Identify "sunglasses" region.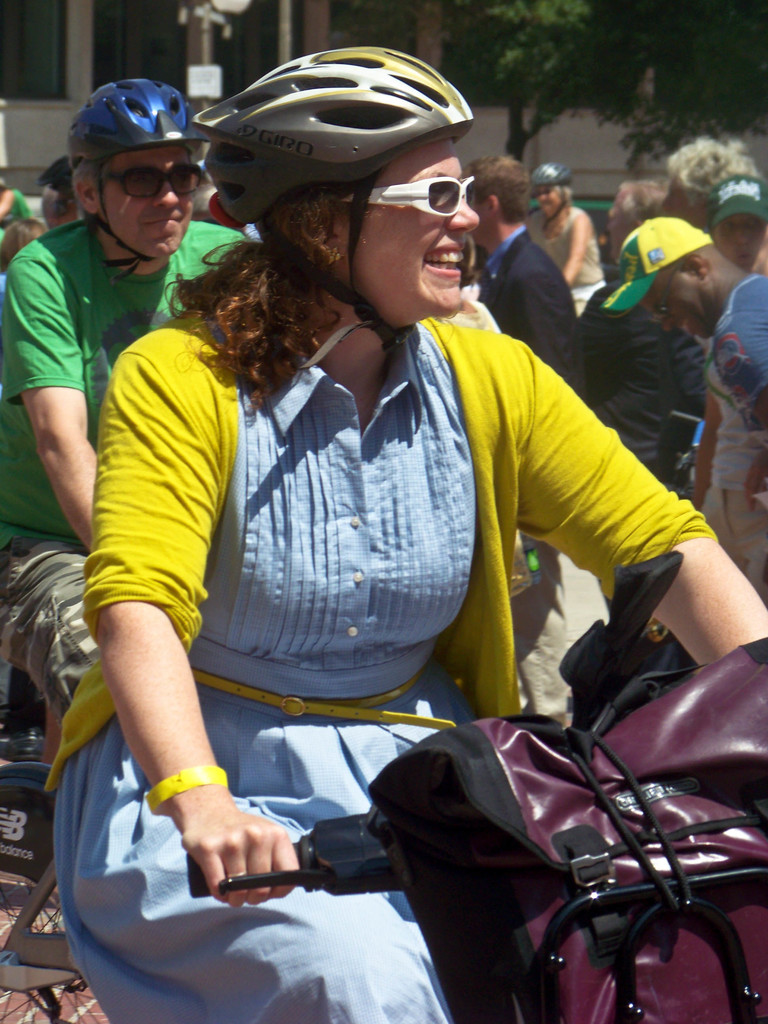
Region: box(334, 172, 486, 223).
